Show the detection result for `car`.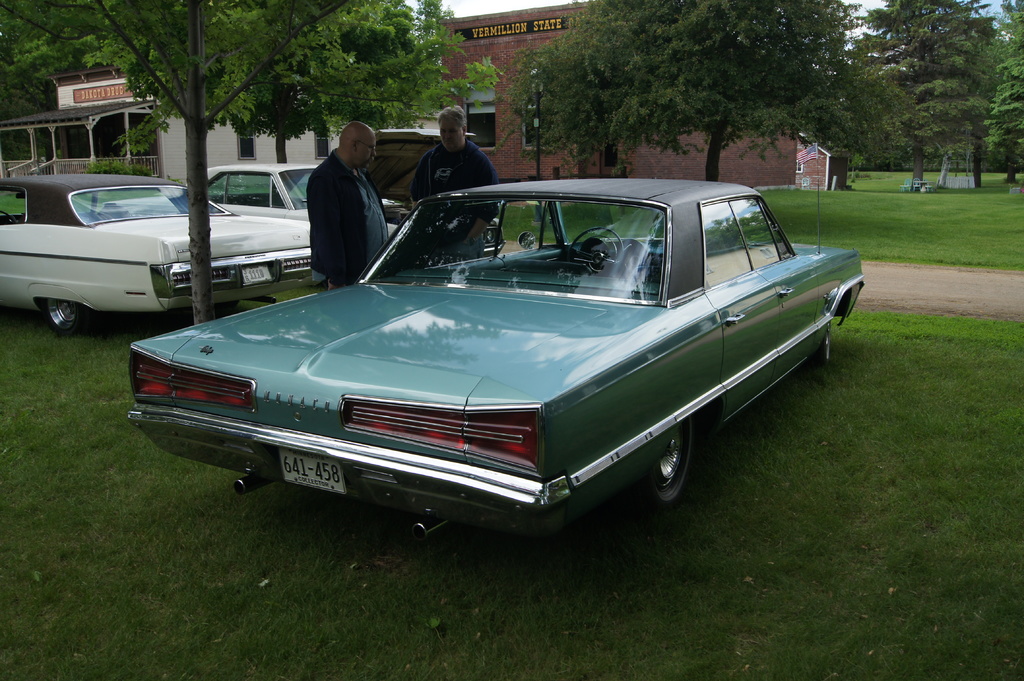
left=0, top=171, right=316, bottom=333.
